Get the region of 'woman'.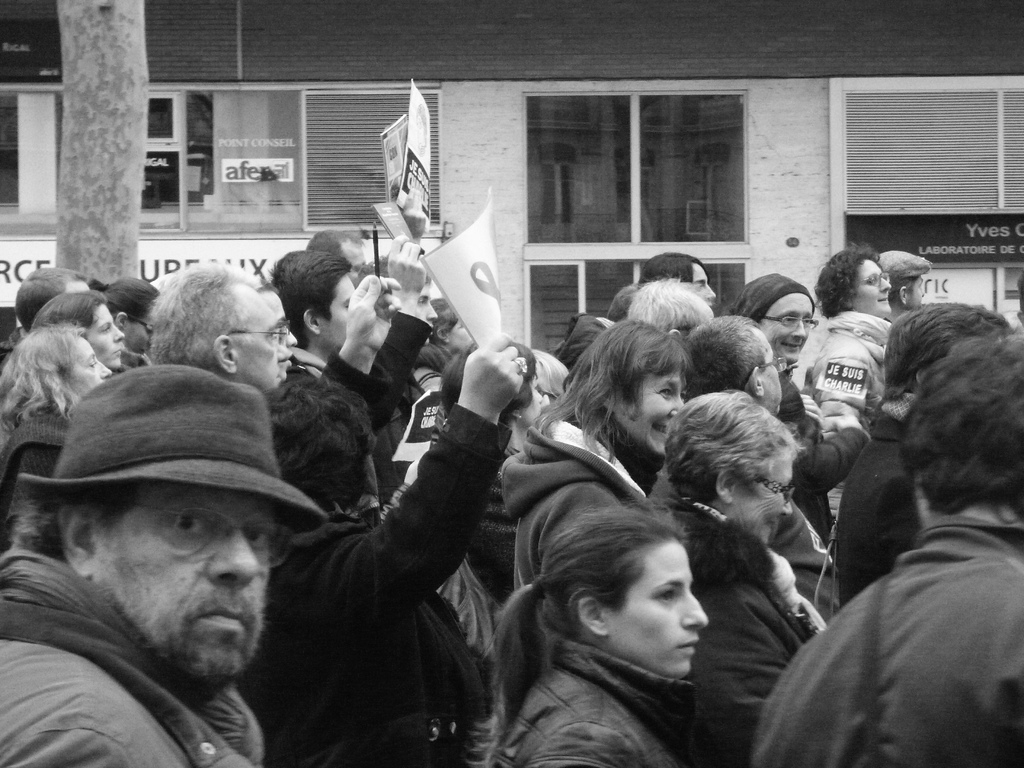
0/324/111/516.
